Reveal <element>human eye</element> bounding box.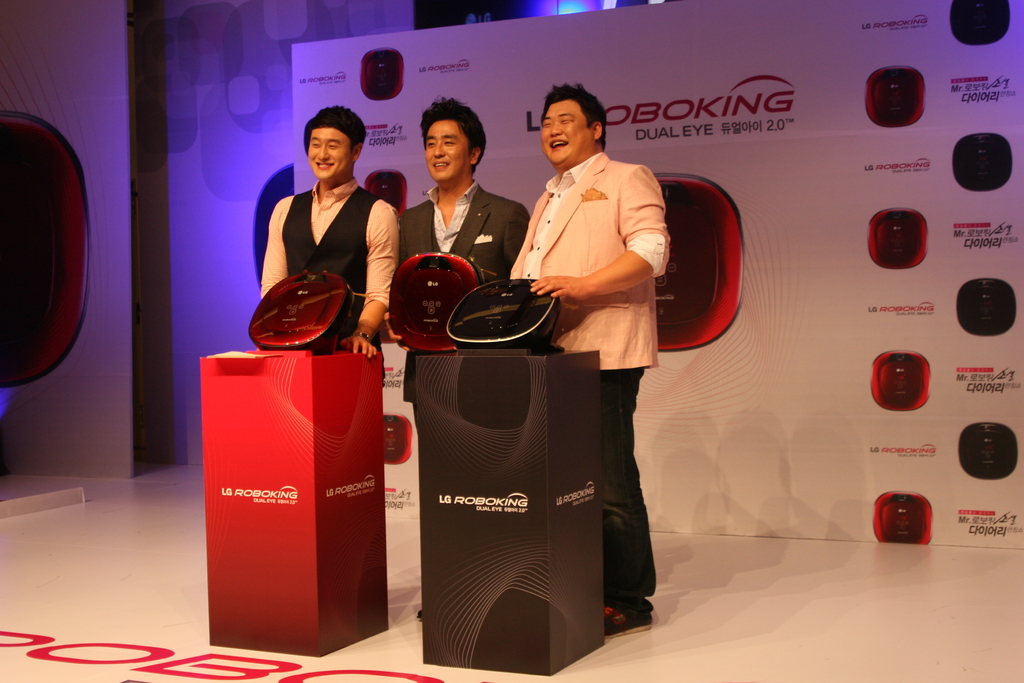
Revealed: Rect(440, 138, 456, 145).
